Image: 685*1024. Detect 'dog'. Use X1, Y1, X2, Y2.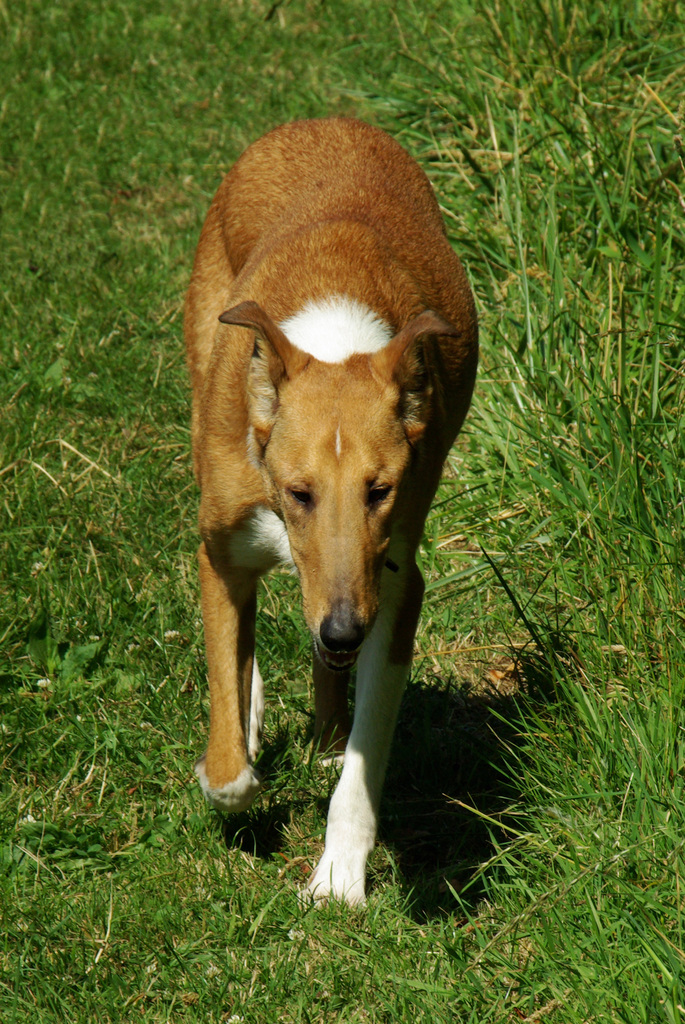
184, 115, 476, 914.
